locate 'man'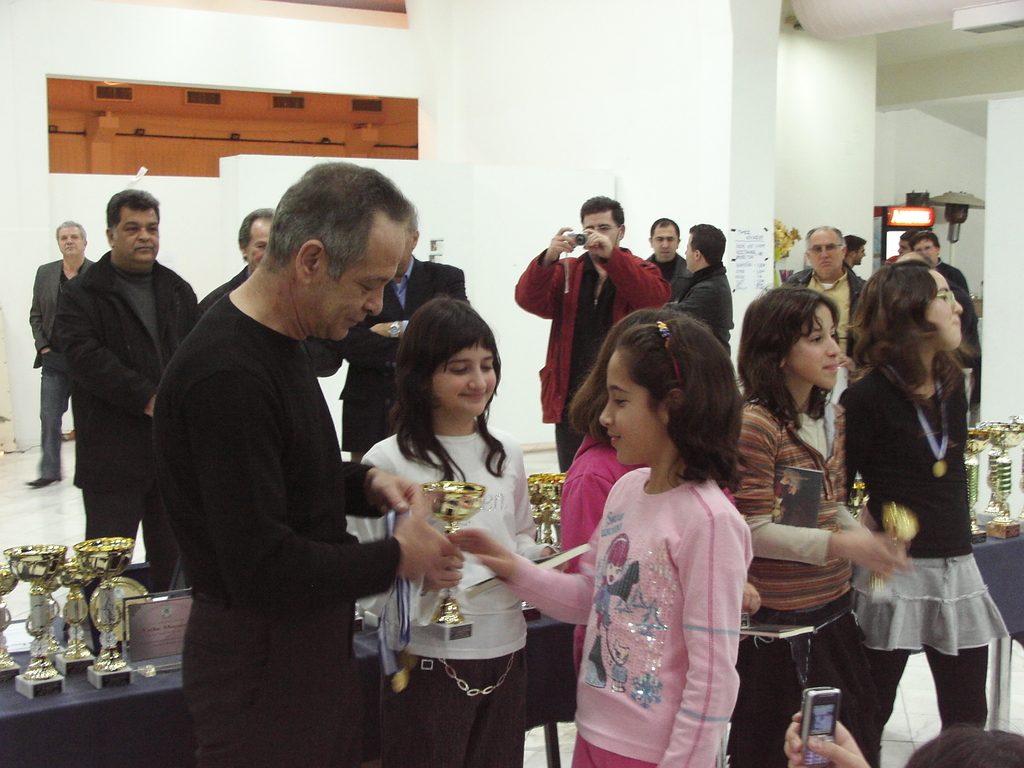
bbox=(844, 234, 874, 283)
